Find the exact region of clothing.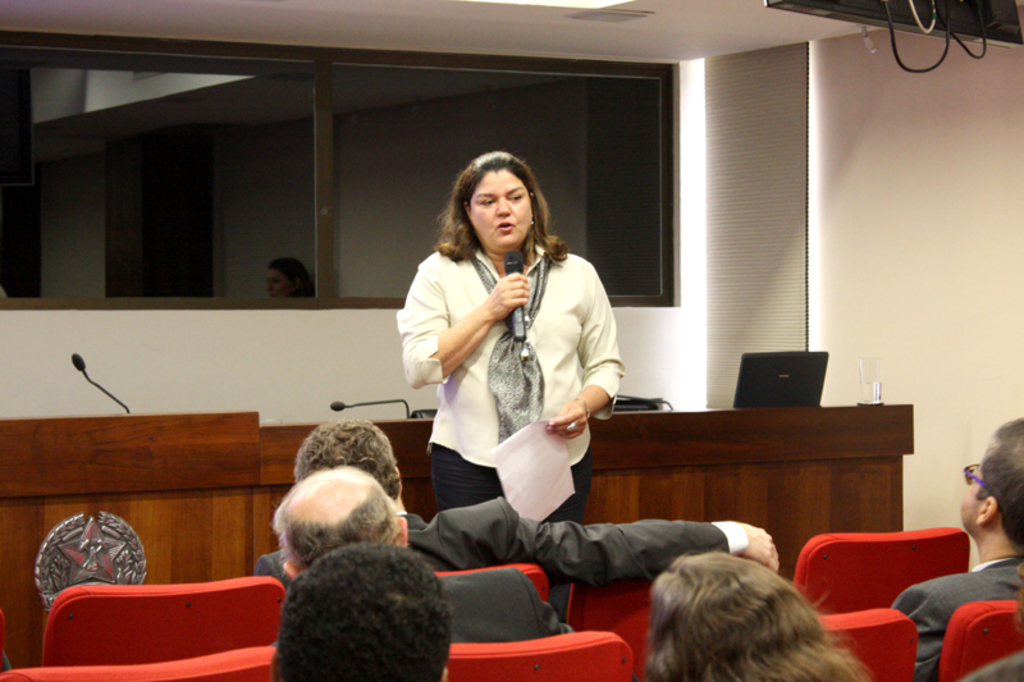
Exact region: (397, 239, 627, 511).
